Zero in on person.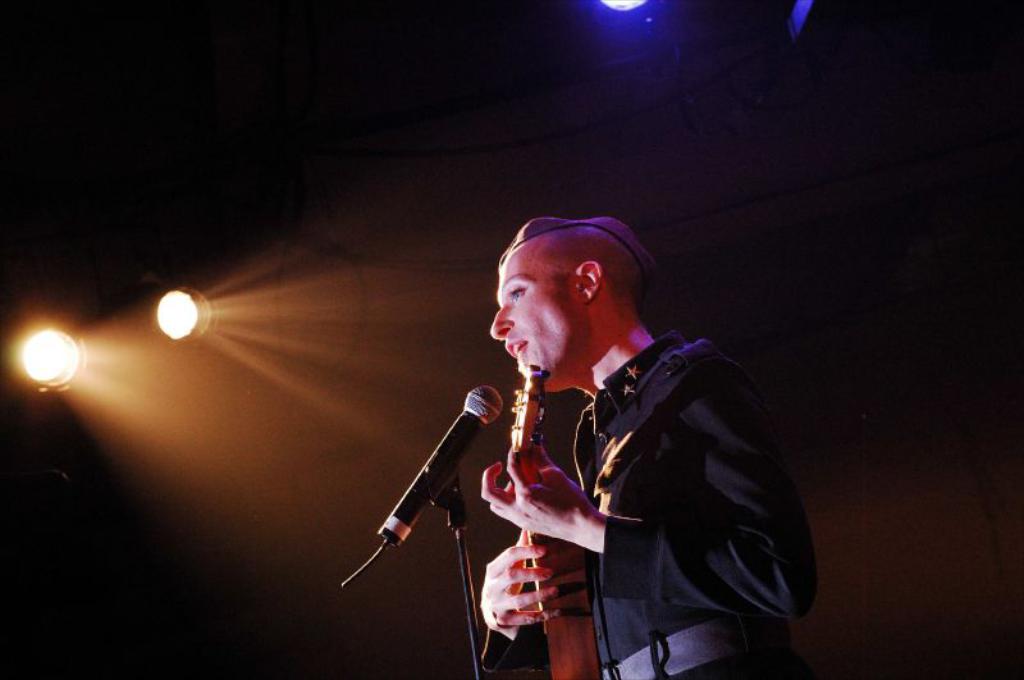
Zeroed in: [x1=475, y1=222, x2=814, y2=679].
